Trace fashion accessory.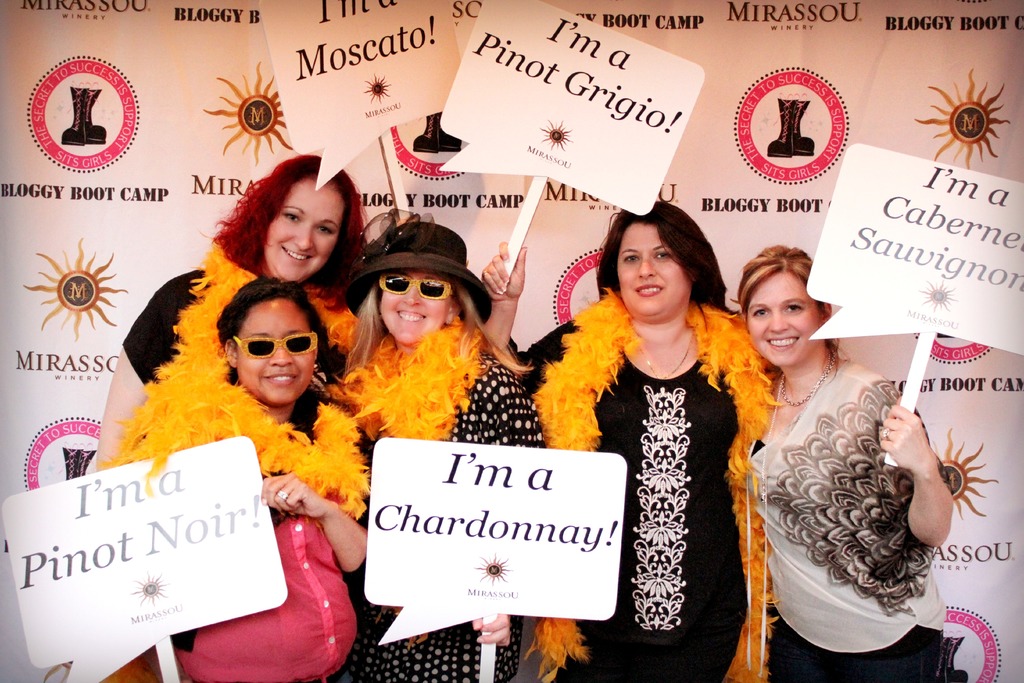
Traced to Rect(342, 202, 492, 325).
